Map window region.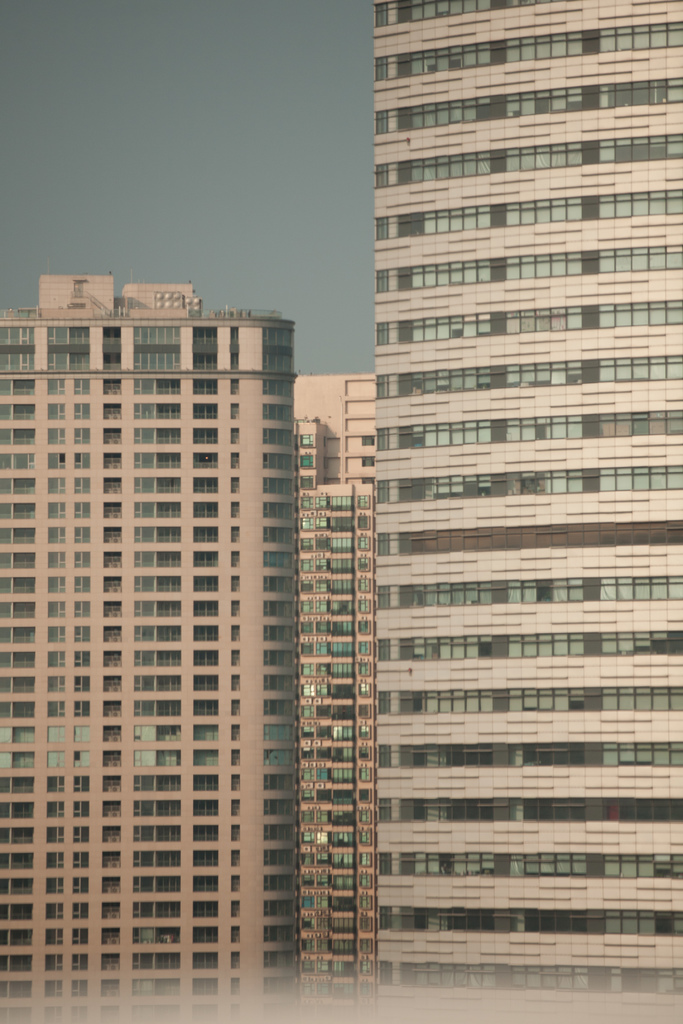
Mapped to locate(193, 672, 220, 689).
